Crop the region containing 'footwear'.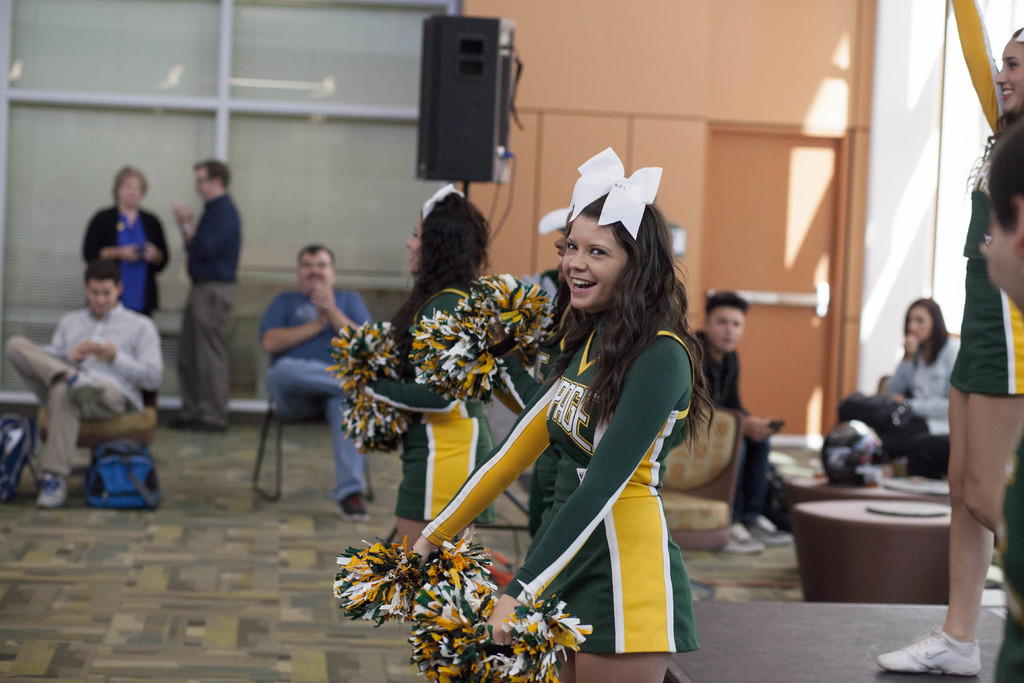
Crop region: x1=170, y1=410, x2=201, y2=432.
